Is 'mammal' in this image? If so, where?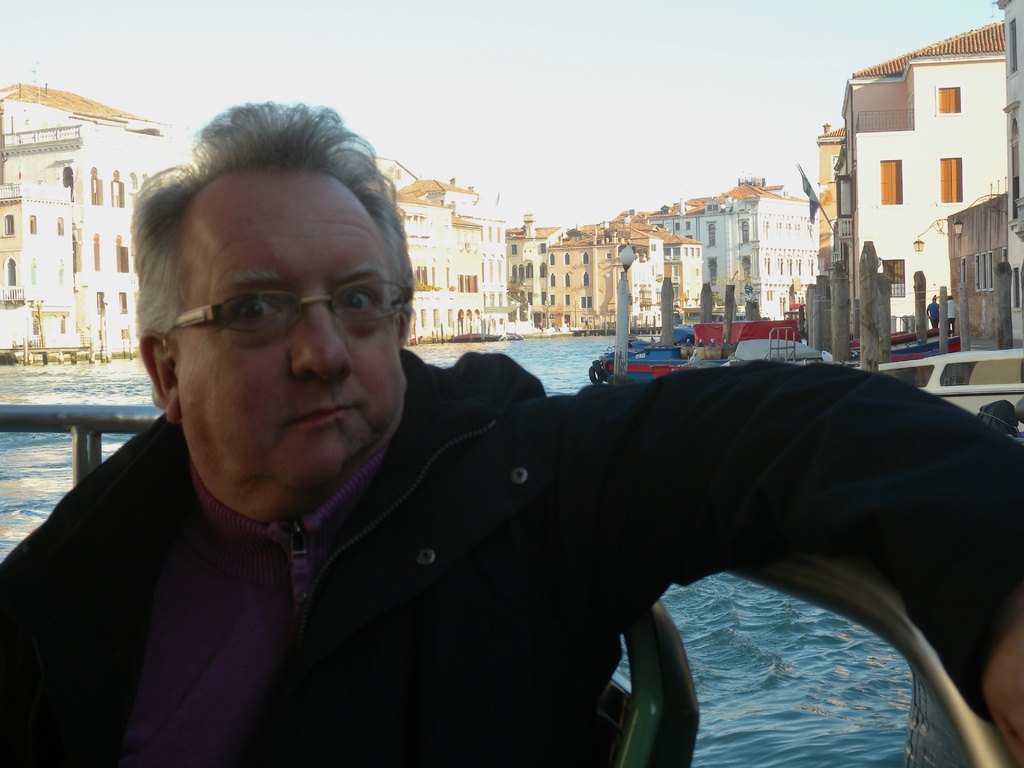
Yes, at 0,97,1023,767.
